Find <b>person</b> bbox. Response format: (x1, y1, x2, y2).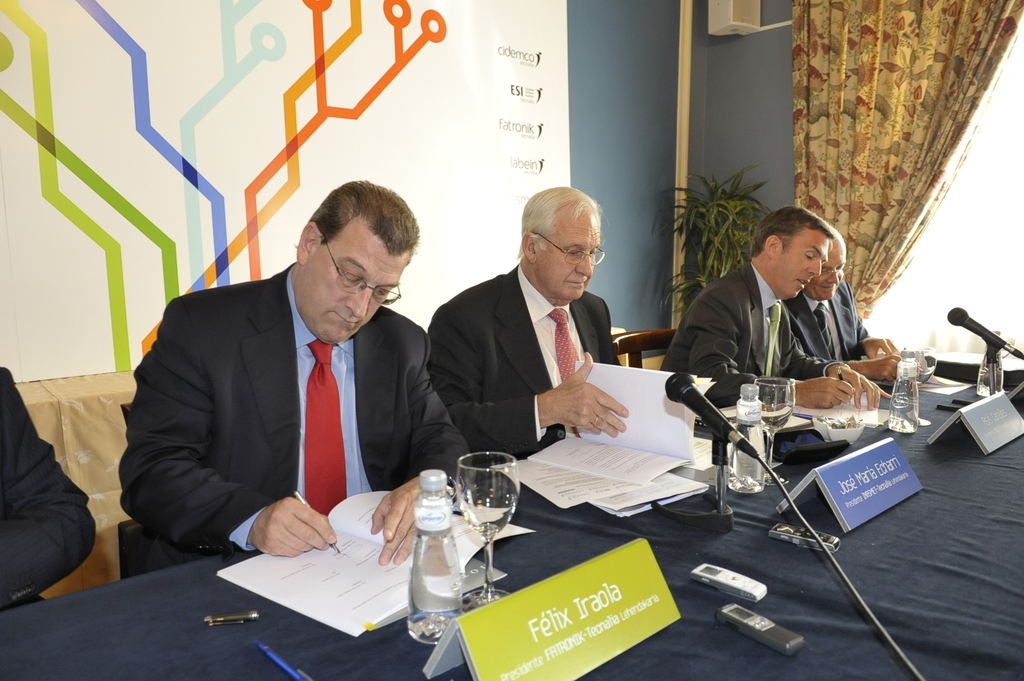
(0, 364, 98, 612).
